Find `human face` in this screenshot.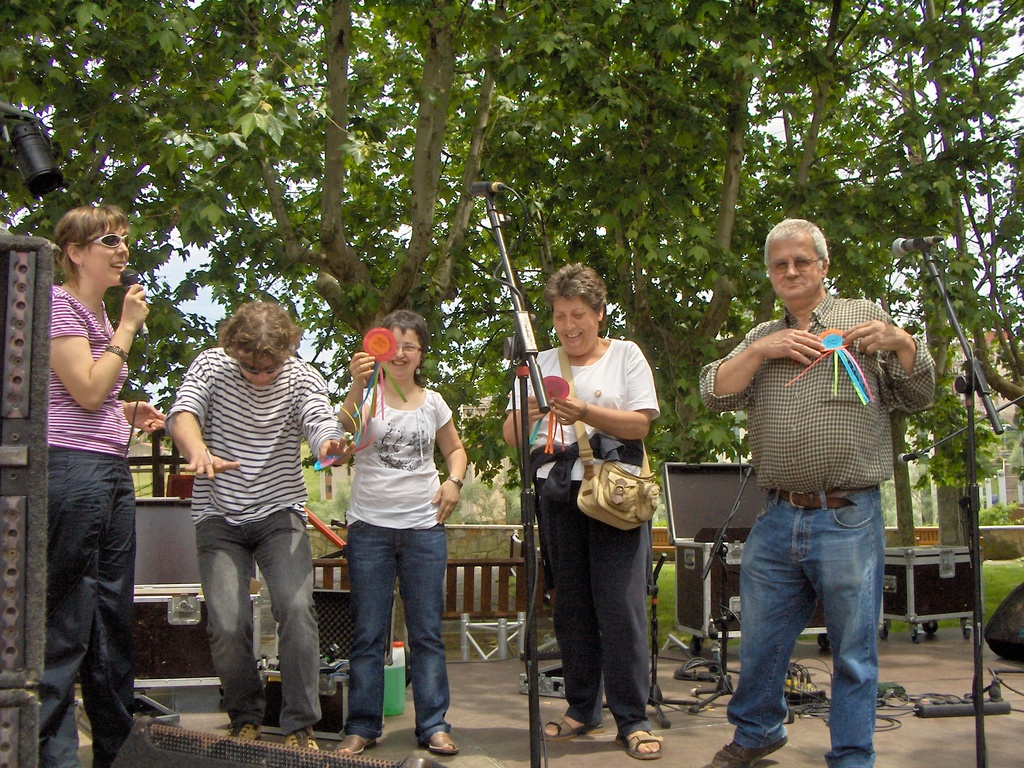
The bounding box for `human face` is box(551, 300, 598, 352).
